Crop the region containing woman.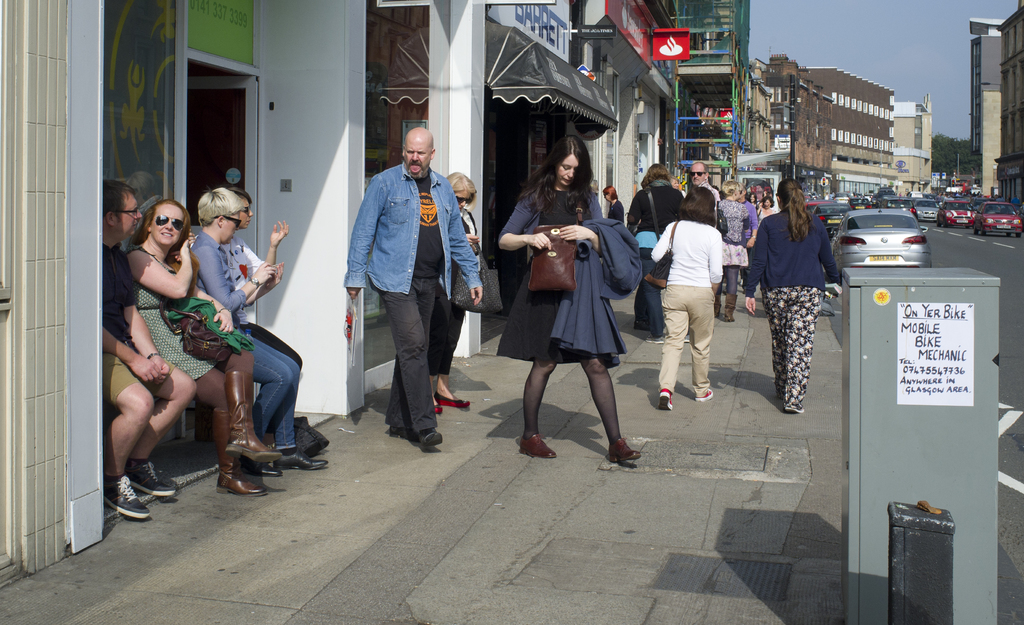
Crop region: 761, 172, 850, 419.
